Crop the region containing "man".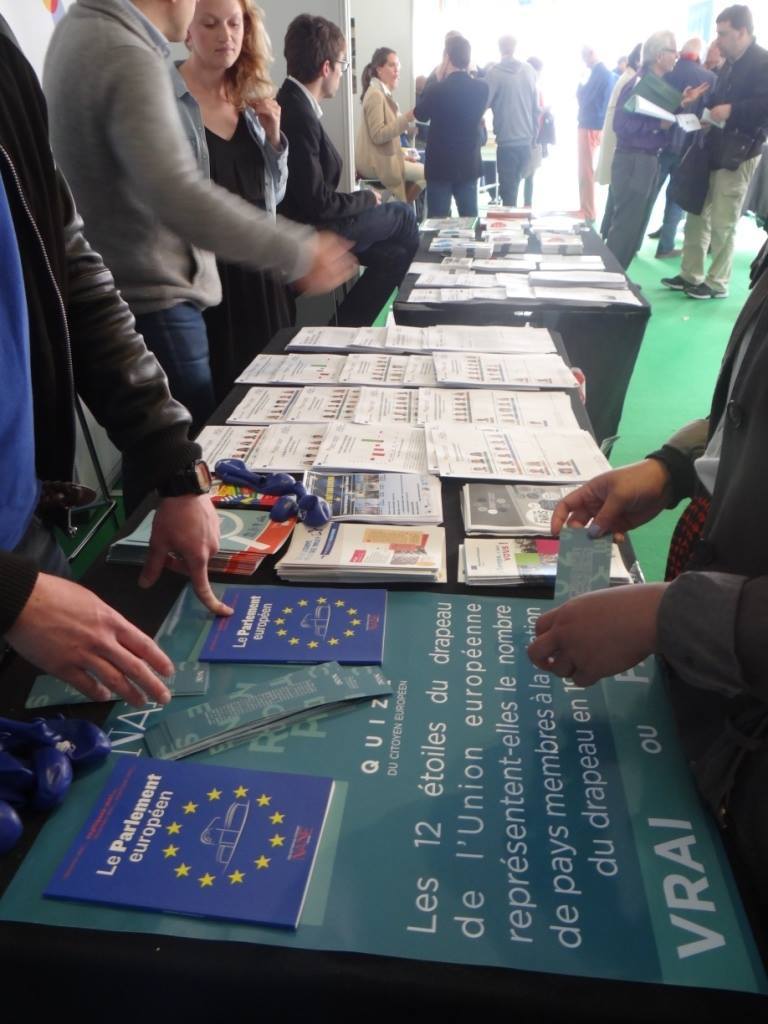
Crop region: region(608, 37, 647, 170).
